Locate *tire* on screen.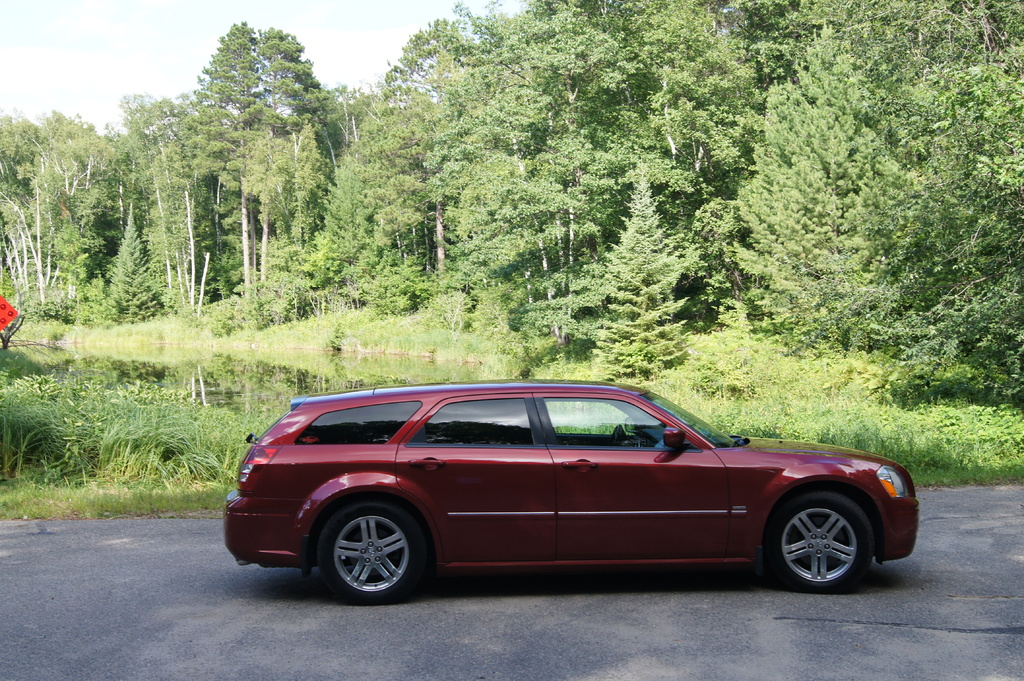
On screen at [755, 479, 900, 600].
